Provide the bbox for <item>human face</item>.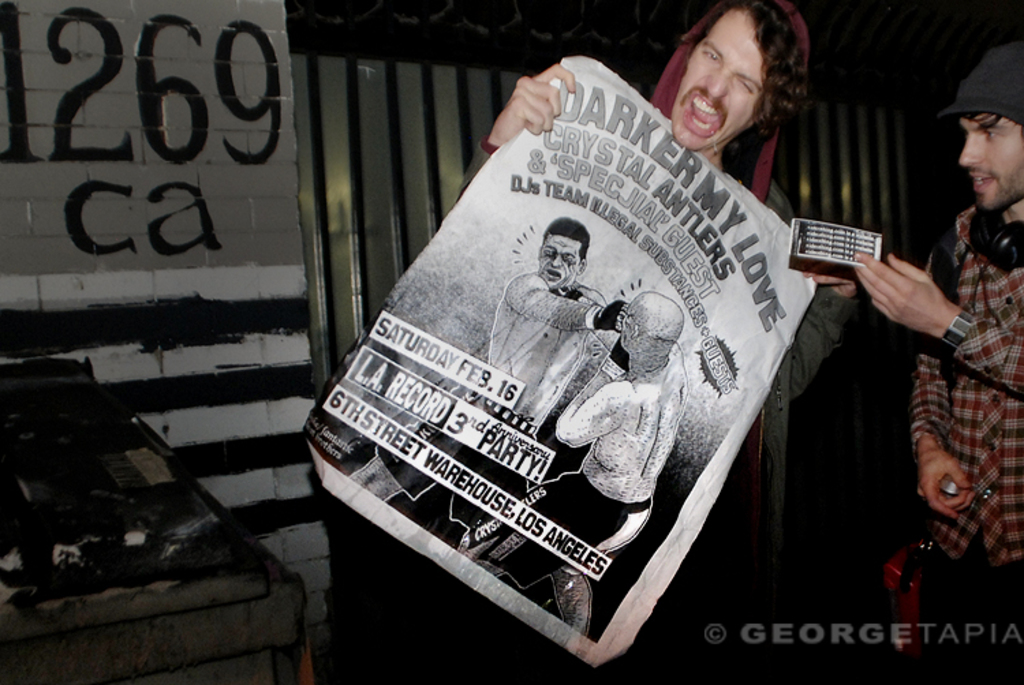
[621, 297, 635, 348].
